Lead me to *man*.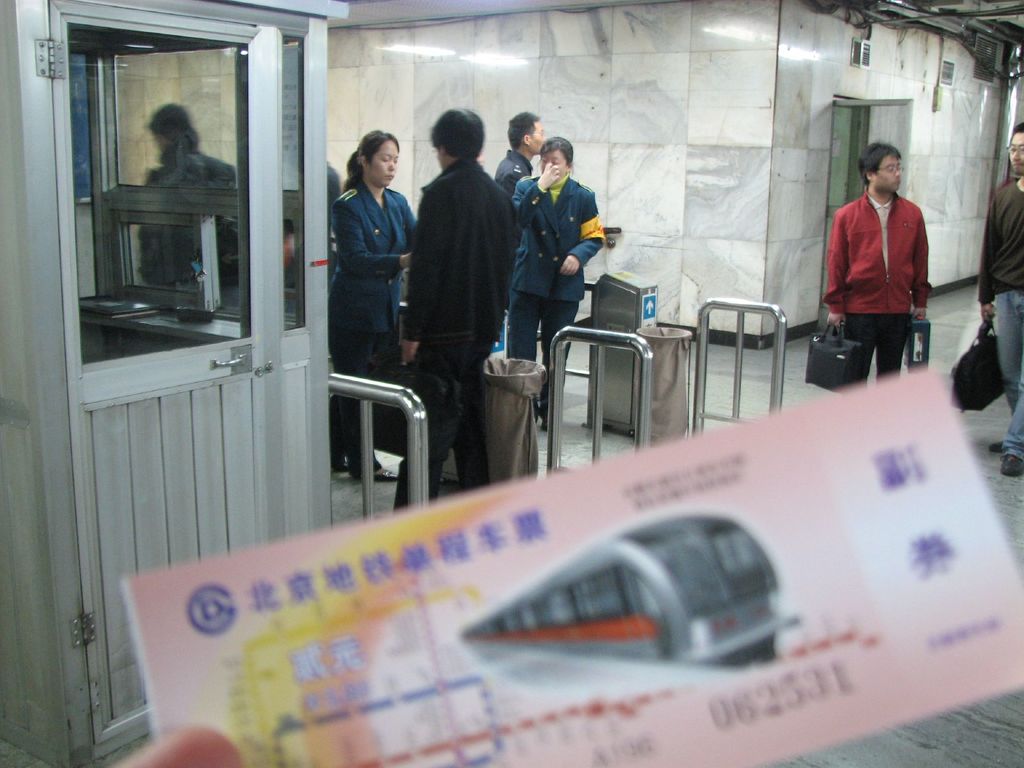
Lead to [499, 111, 543, 195].
